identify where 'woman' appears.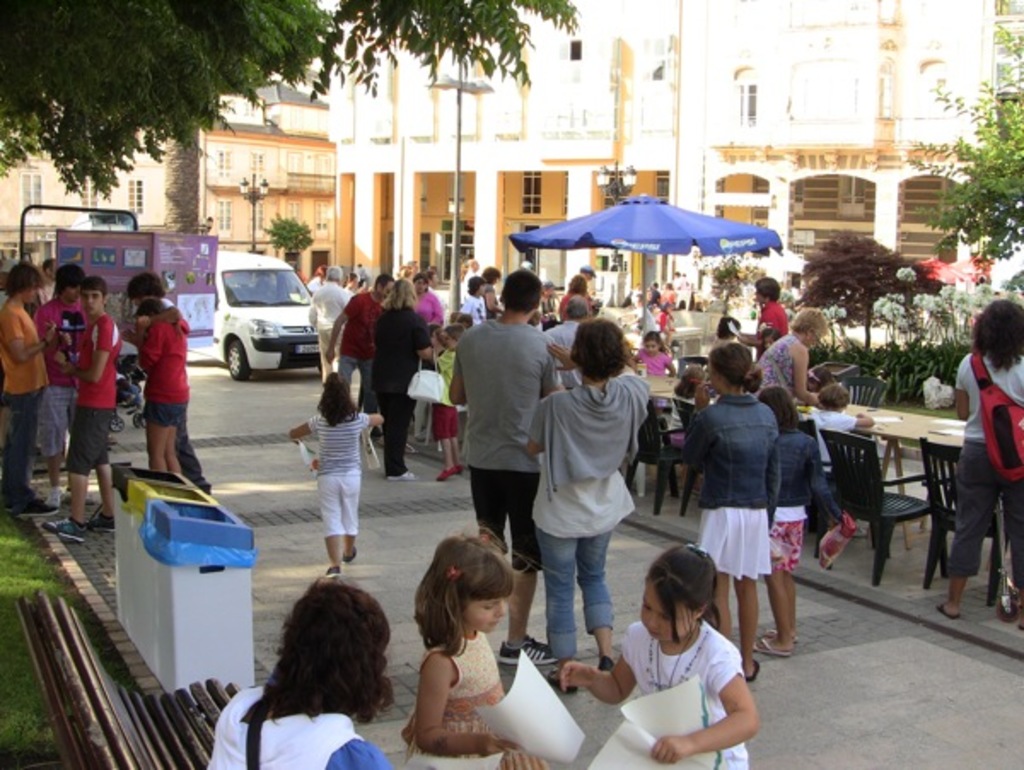
Appears at l=927, t=307, r=1022, b=632.
